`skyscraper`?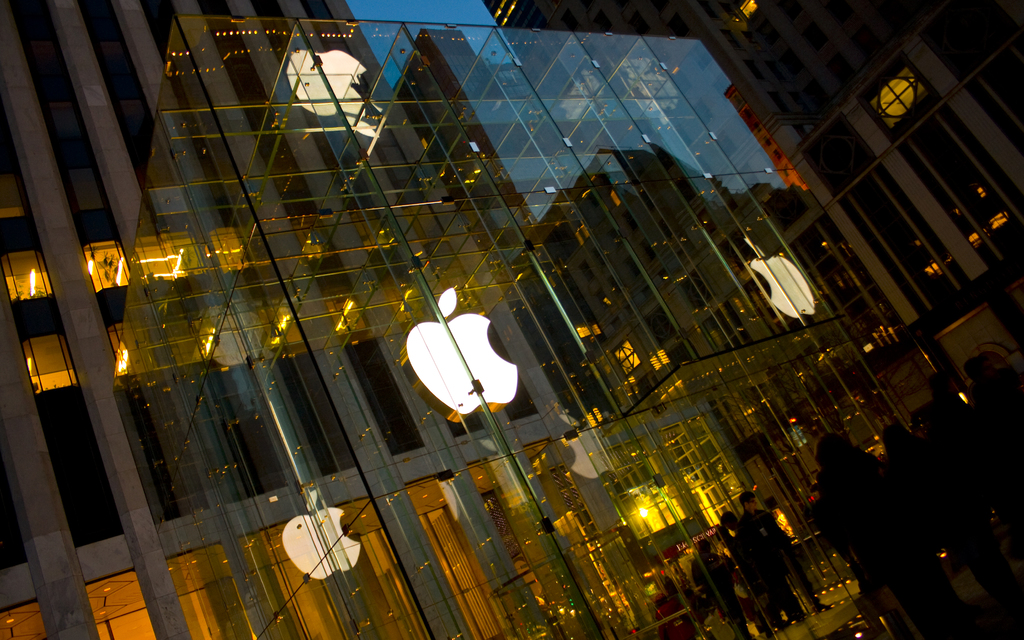
(0,0,1023,639)
